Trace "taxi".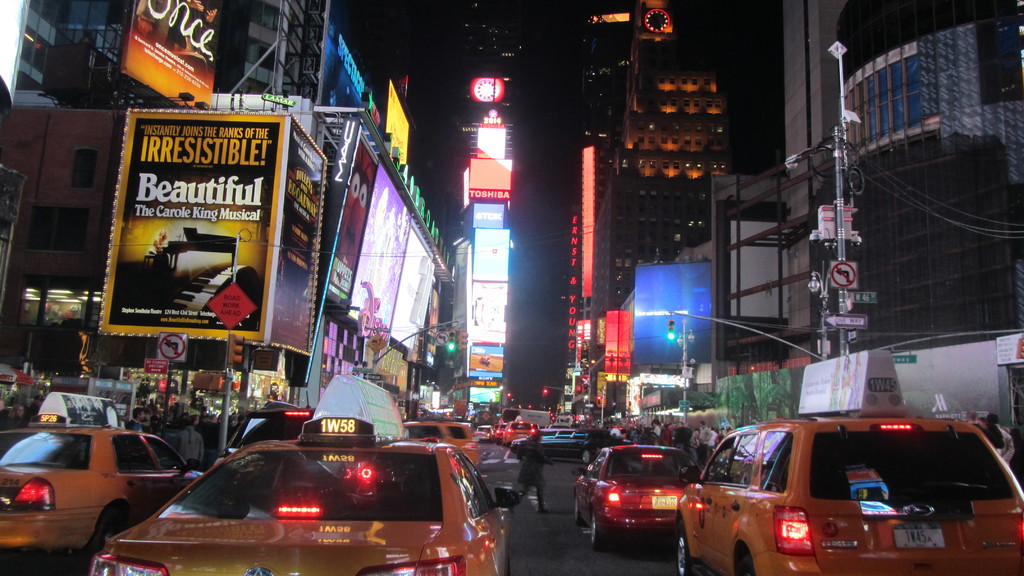
Traced to Rect(403, 417, 481, 467).
